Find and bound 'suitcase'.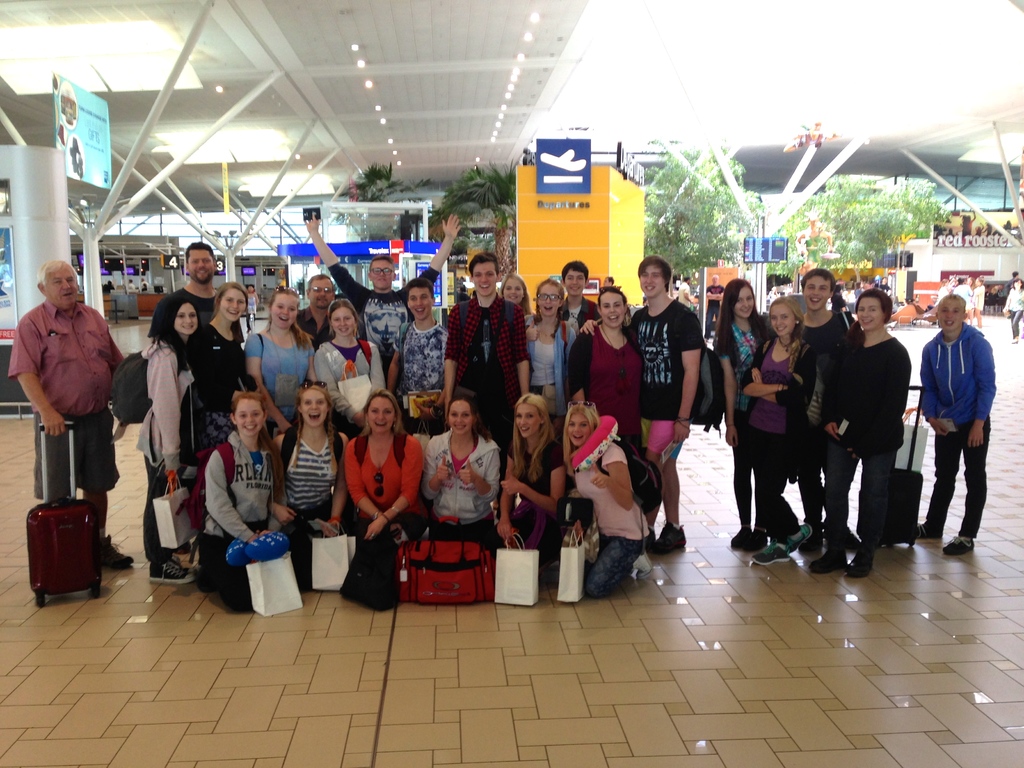
Bound: box(29, 416, 104, 602).
